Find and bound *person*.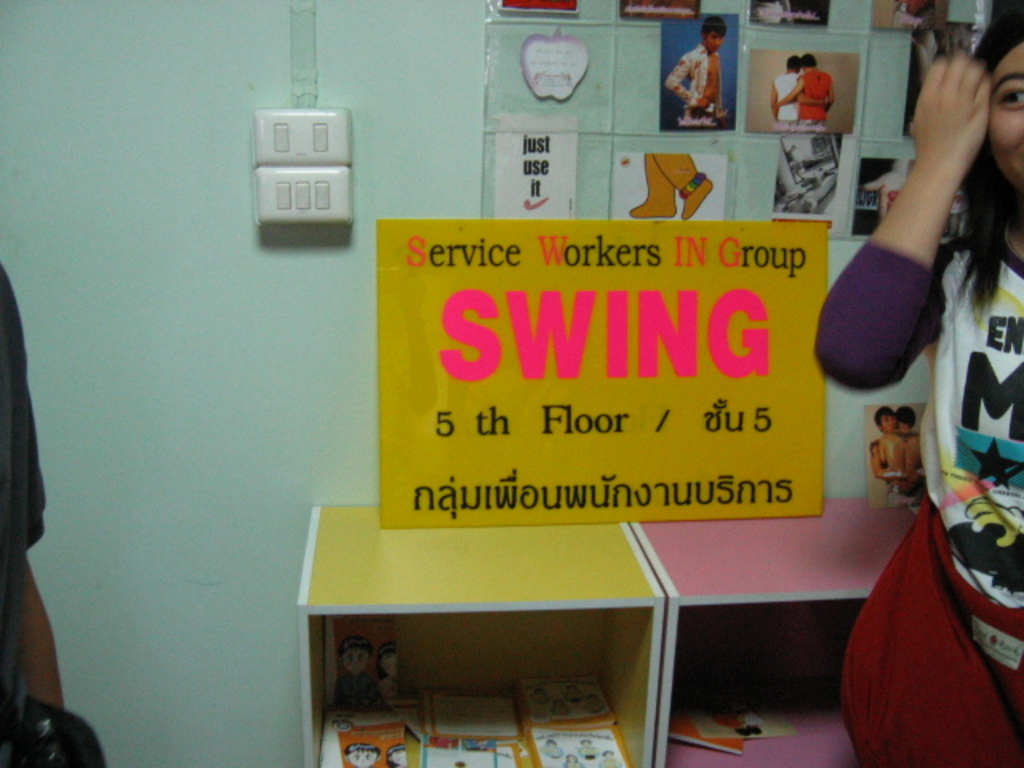
Bound: <box>776,54,834,123</box>.
